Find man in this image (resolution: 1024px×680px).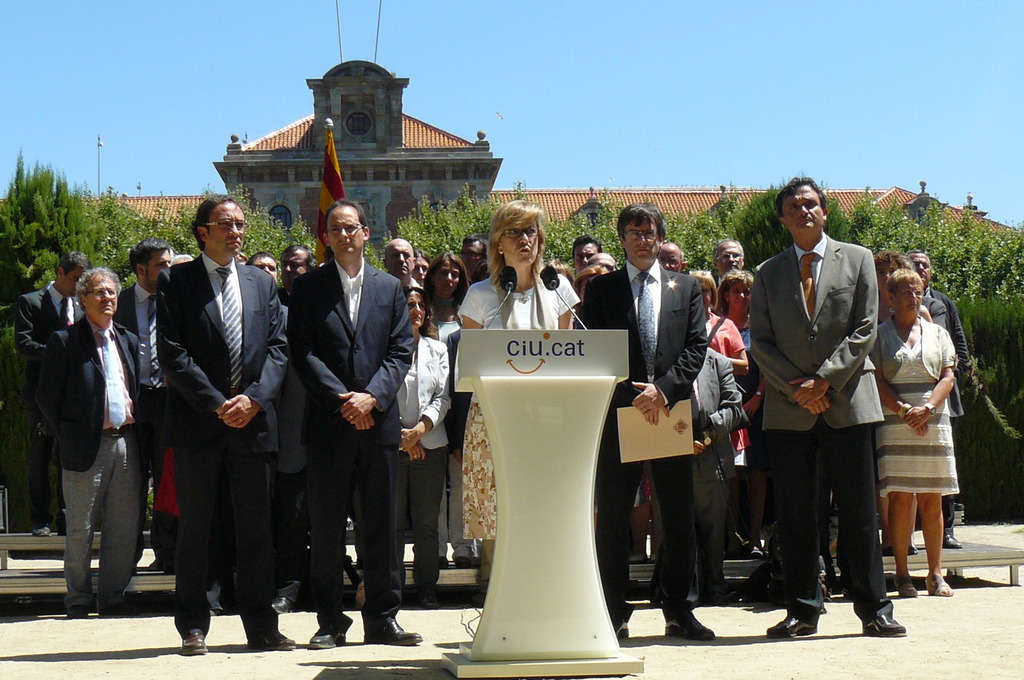
crop(746, 172, 905, 636).
